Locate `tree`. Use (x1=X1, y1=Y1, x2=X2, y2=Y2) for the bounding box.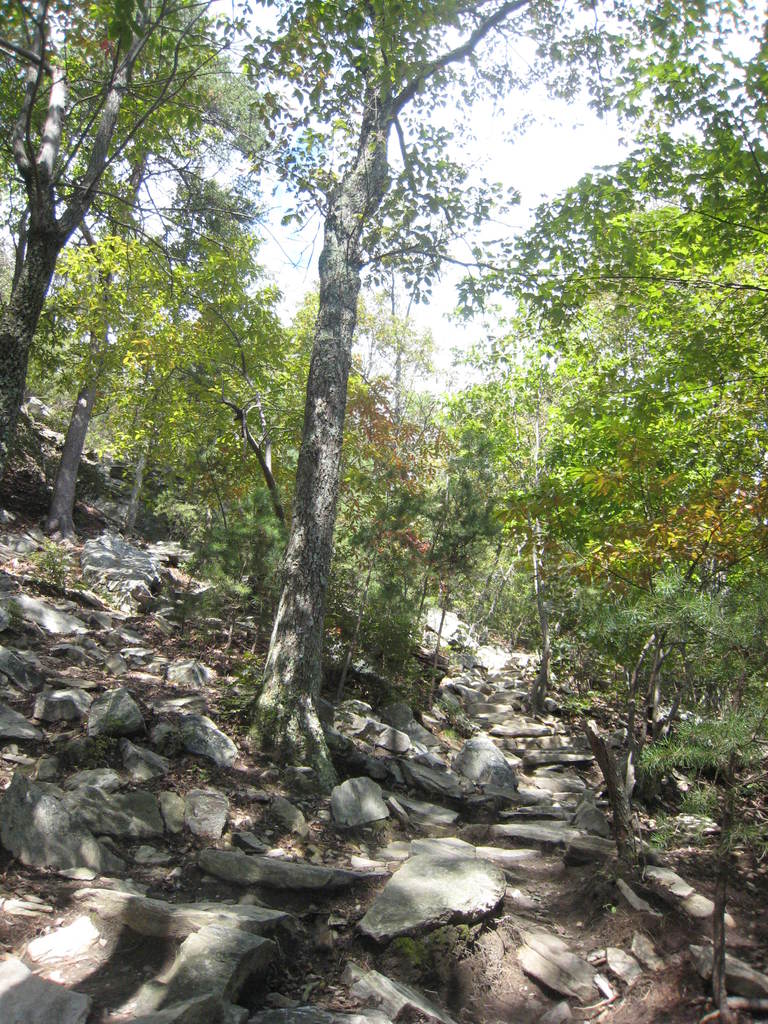
(x1=6, y1=97, x2=246, y2=562).
